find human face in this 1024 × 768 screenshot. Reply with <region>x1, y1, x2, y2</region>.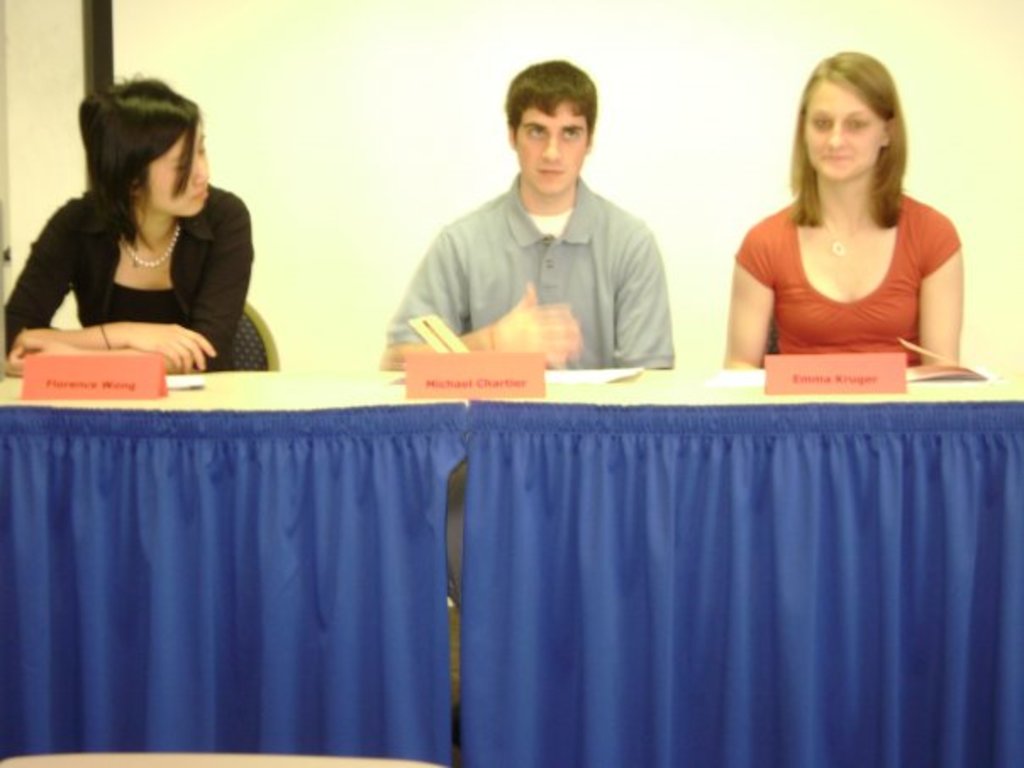
<region>512, 98, 588, 192</region>.
